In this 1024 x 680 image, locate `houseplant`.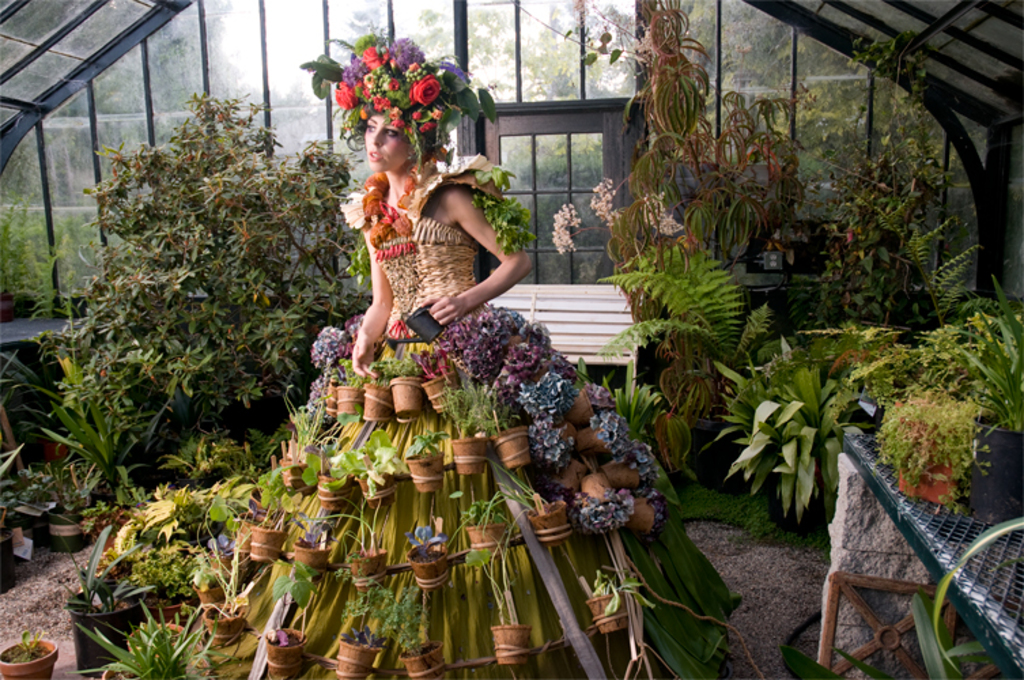
Bounding box: [313,456,356,513].
